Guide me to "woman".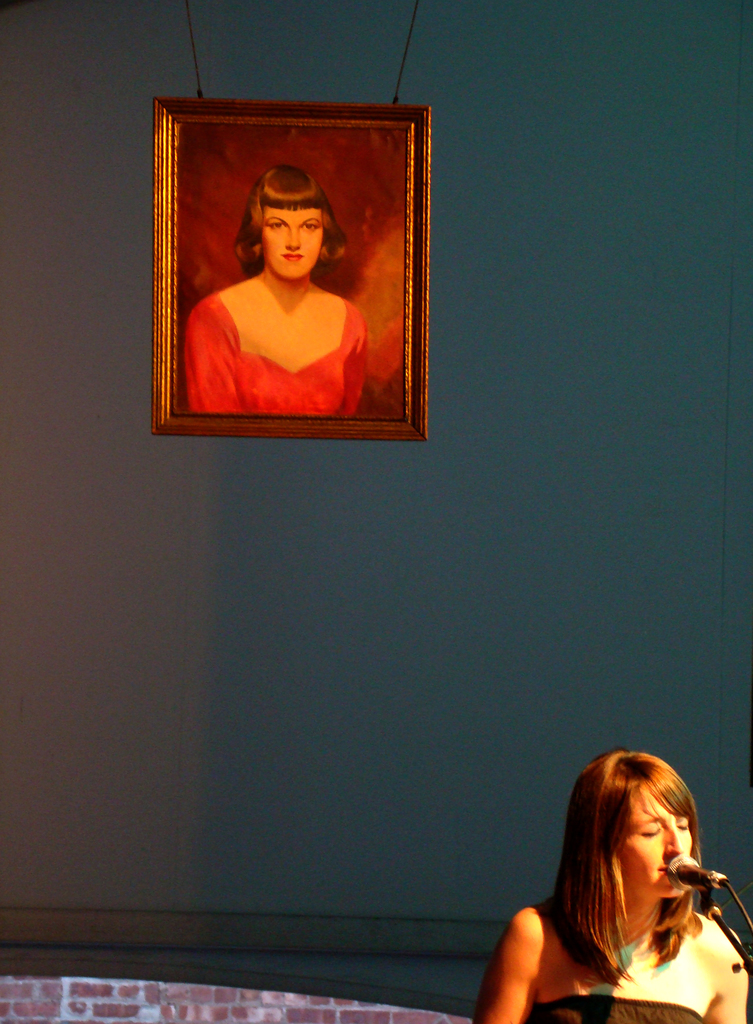
Guidance: box=[473, 748, 749, 1023].
